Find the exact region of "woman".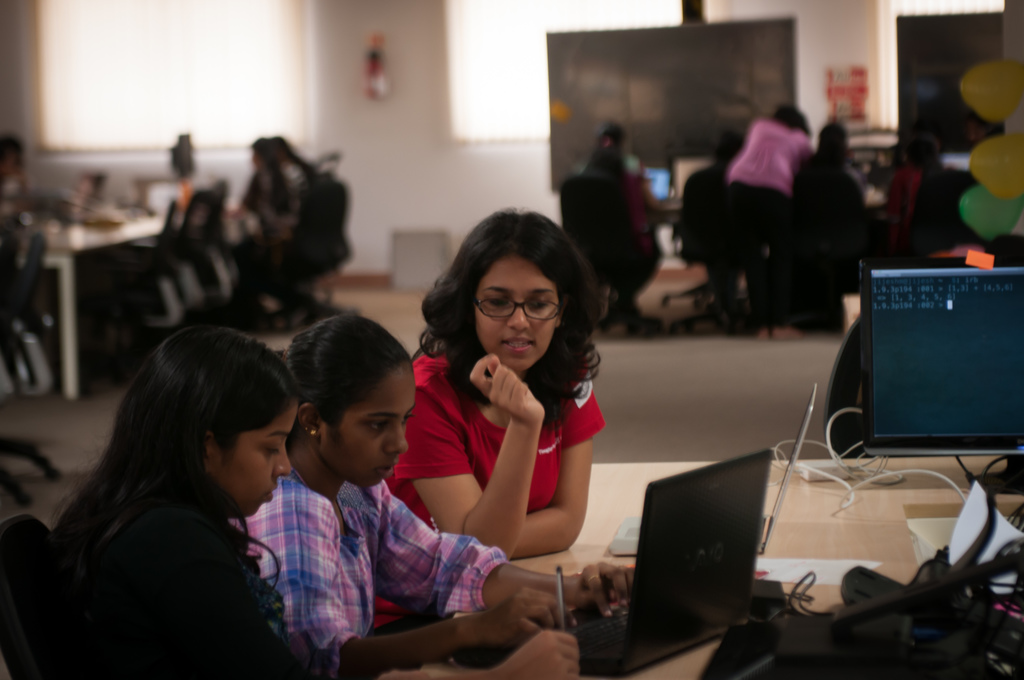
Exact region: crop(676, 150, 748, 283).
